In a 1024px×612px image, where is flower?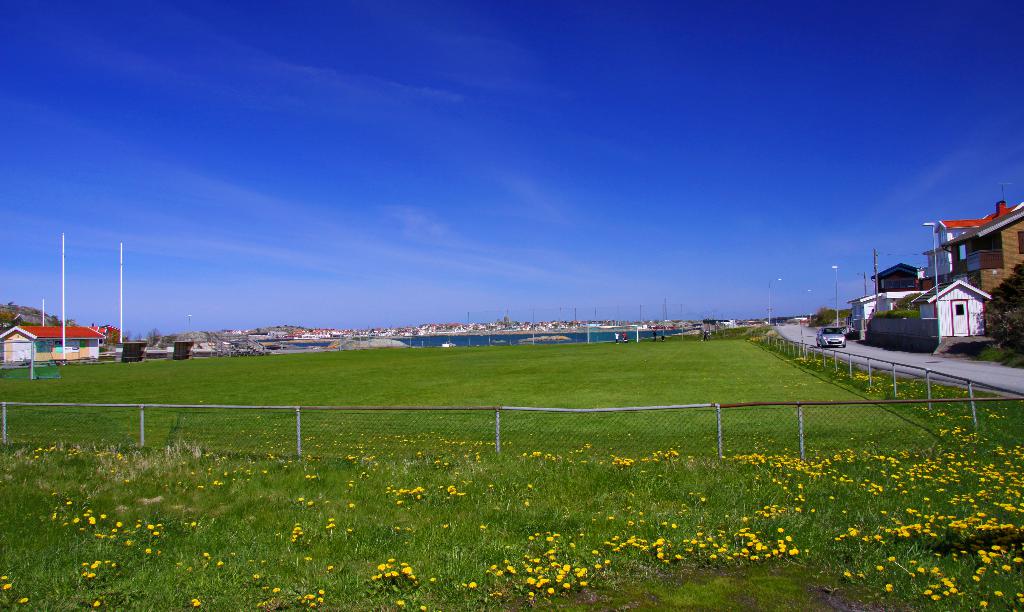
(972,574,980,585).
